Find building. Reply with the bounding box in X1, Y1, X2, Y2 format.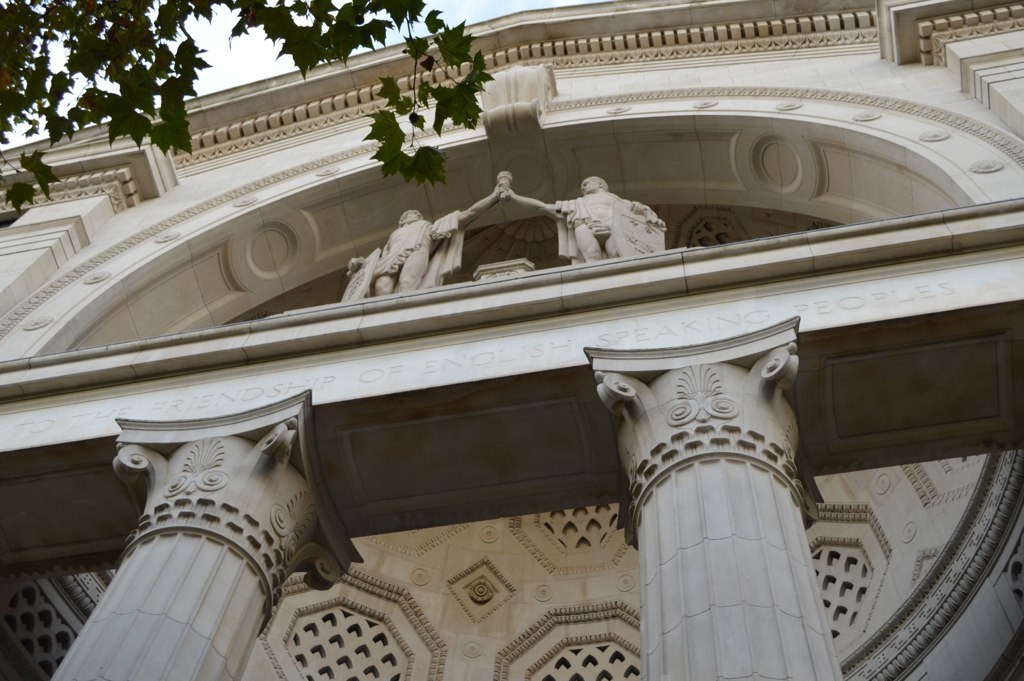
0, 0, 1023, 680.
